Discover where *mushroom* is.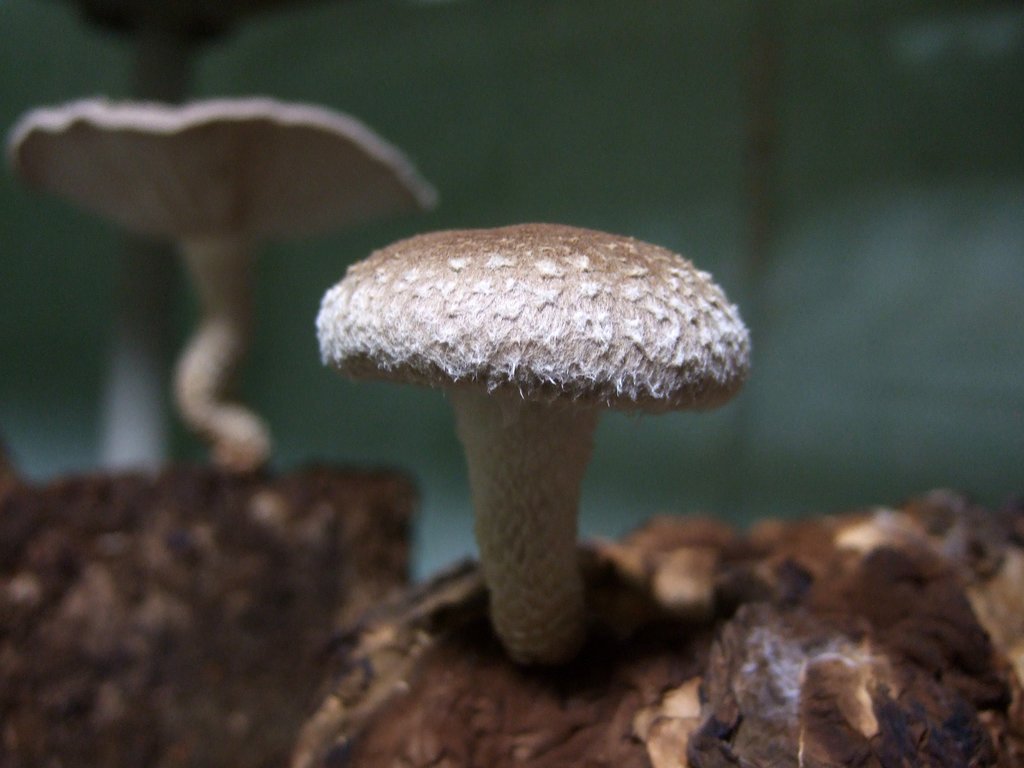
Discovered at 12:95:443:467.
